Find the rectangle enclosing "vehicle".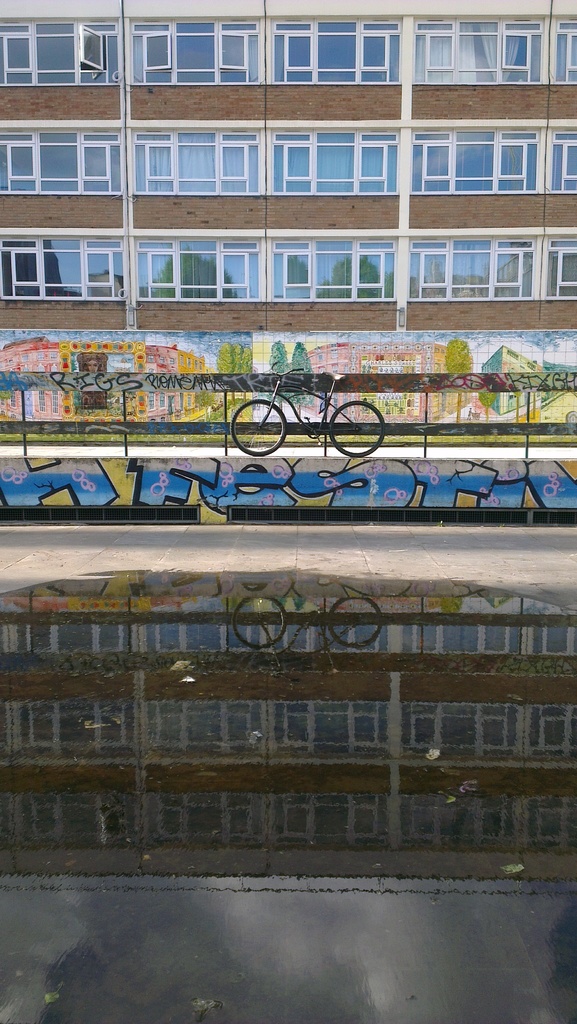
(x1=220, y1=358, x2=389, y2=459).
